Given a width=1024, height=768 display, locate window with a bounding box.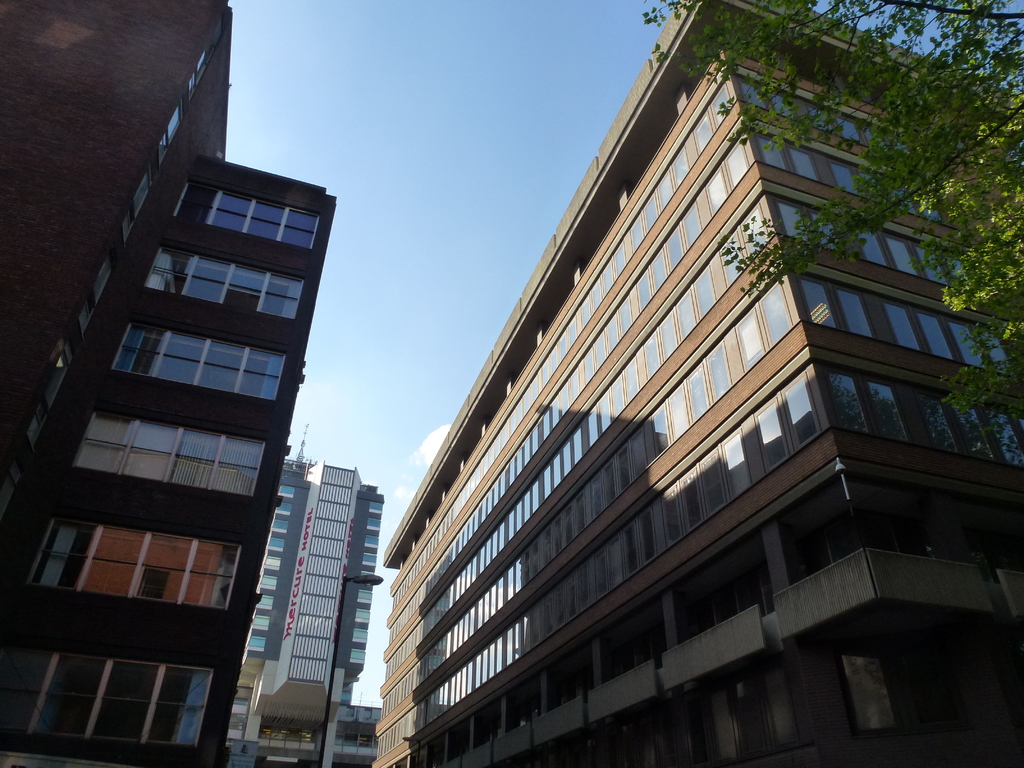
Located: box=[28, 518, 223, 608].
